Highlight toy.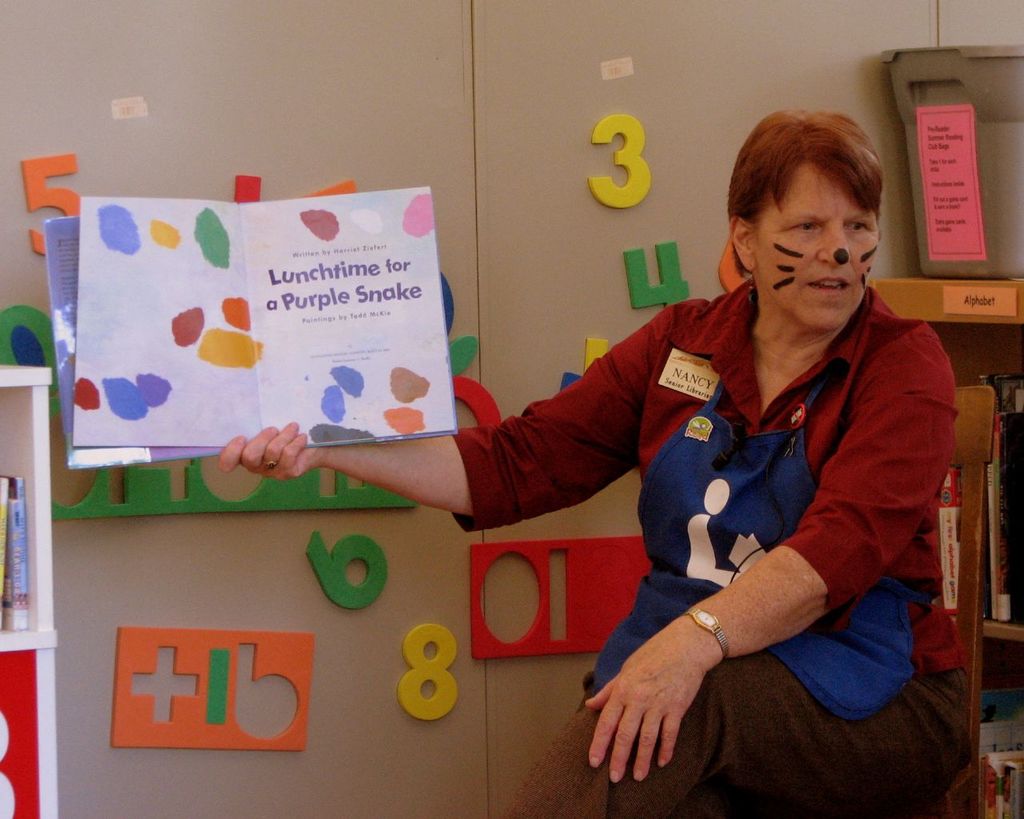
Highlighted region: (x1=108, y1=628, x2=307, y2=753).
